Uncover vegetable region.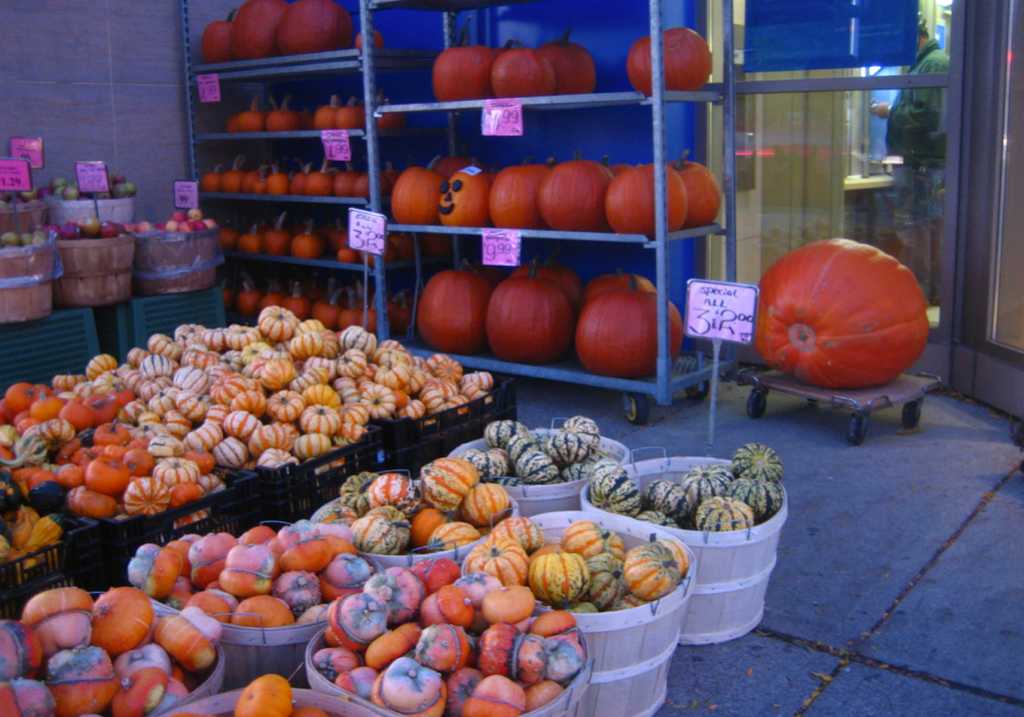
Uncovered: 465,261,506,283.
